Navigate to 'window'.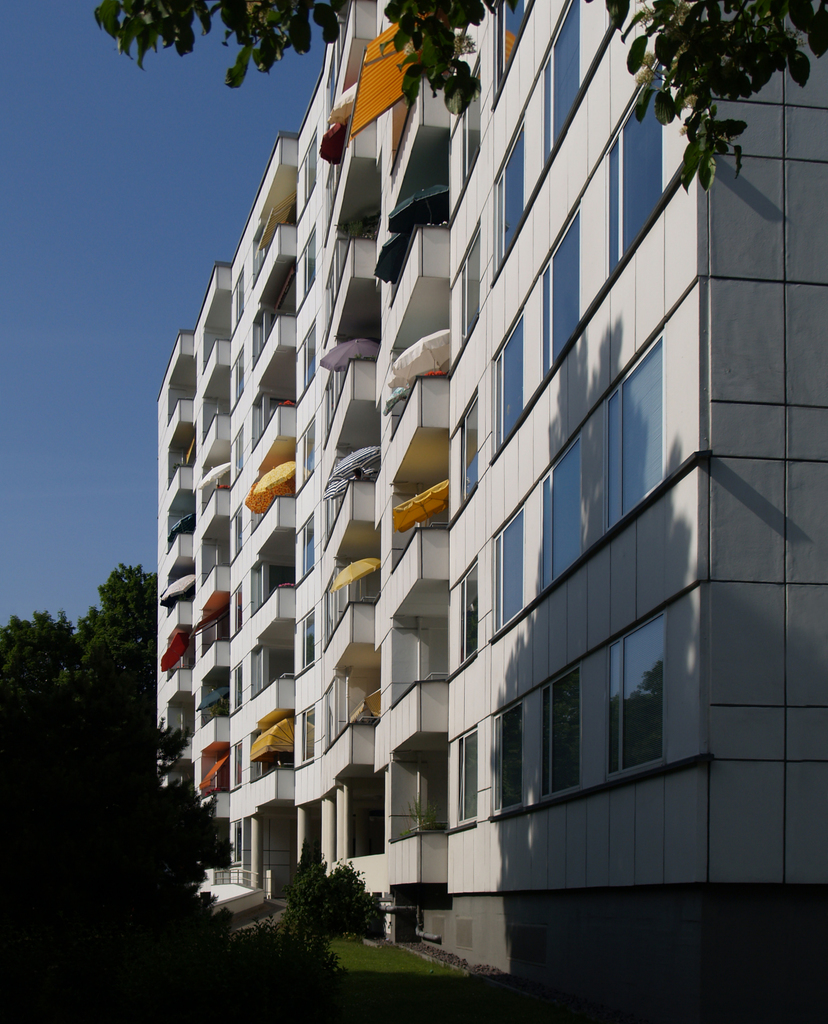
Navigation target: (left=494, top=0, right=536, bottom=104).
